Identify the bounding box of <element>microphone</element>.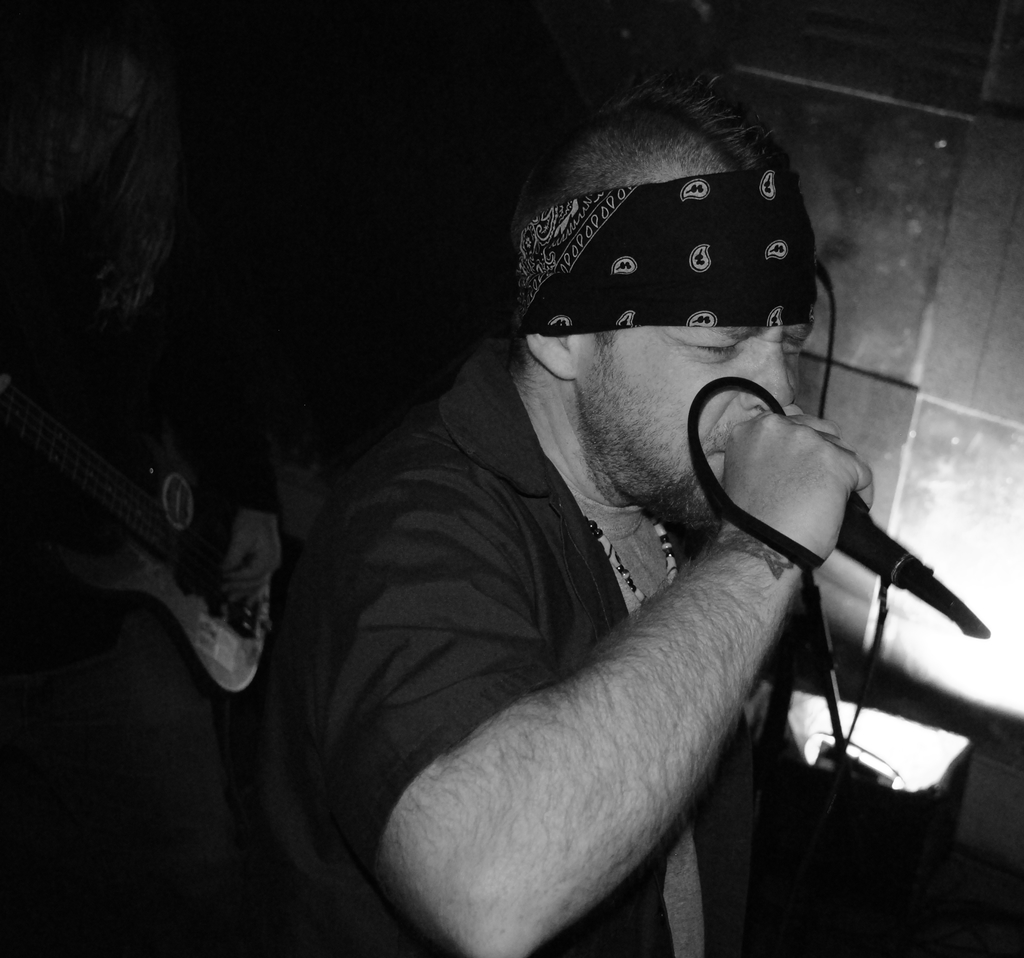
(x1=833, y1=491, x2=993, y2=647).
